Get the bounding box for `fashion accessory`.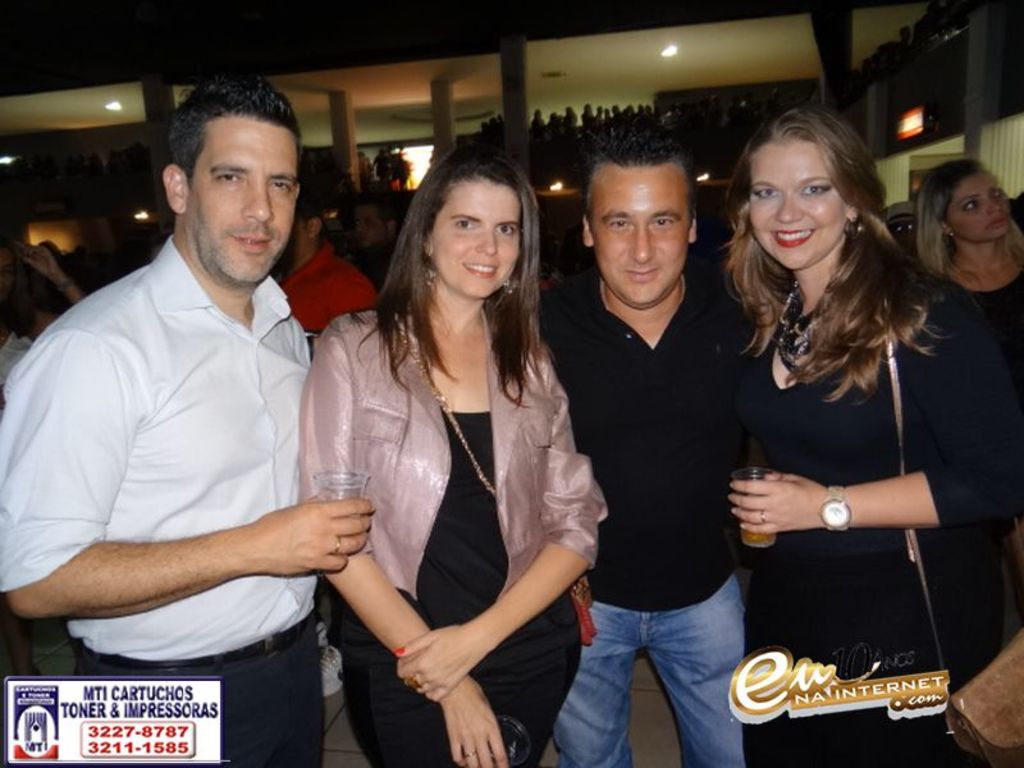
(left=888, top=221, right=923, bottom=234).
